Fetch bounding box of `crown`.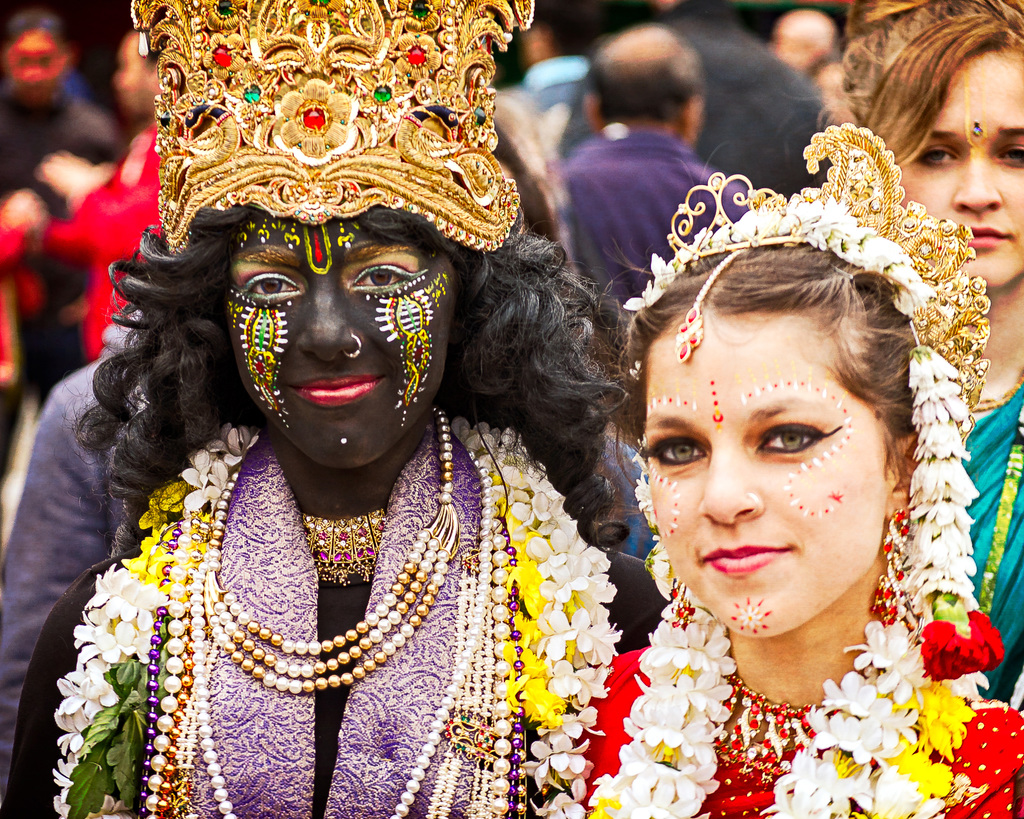
Bbox: BBox(662, 171, 813, 270).
